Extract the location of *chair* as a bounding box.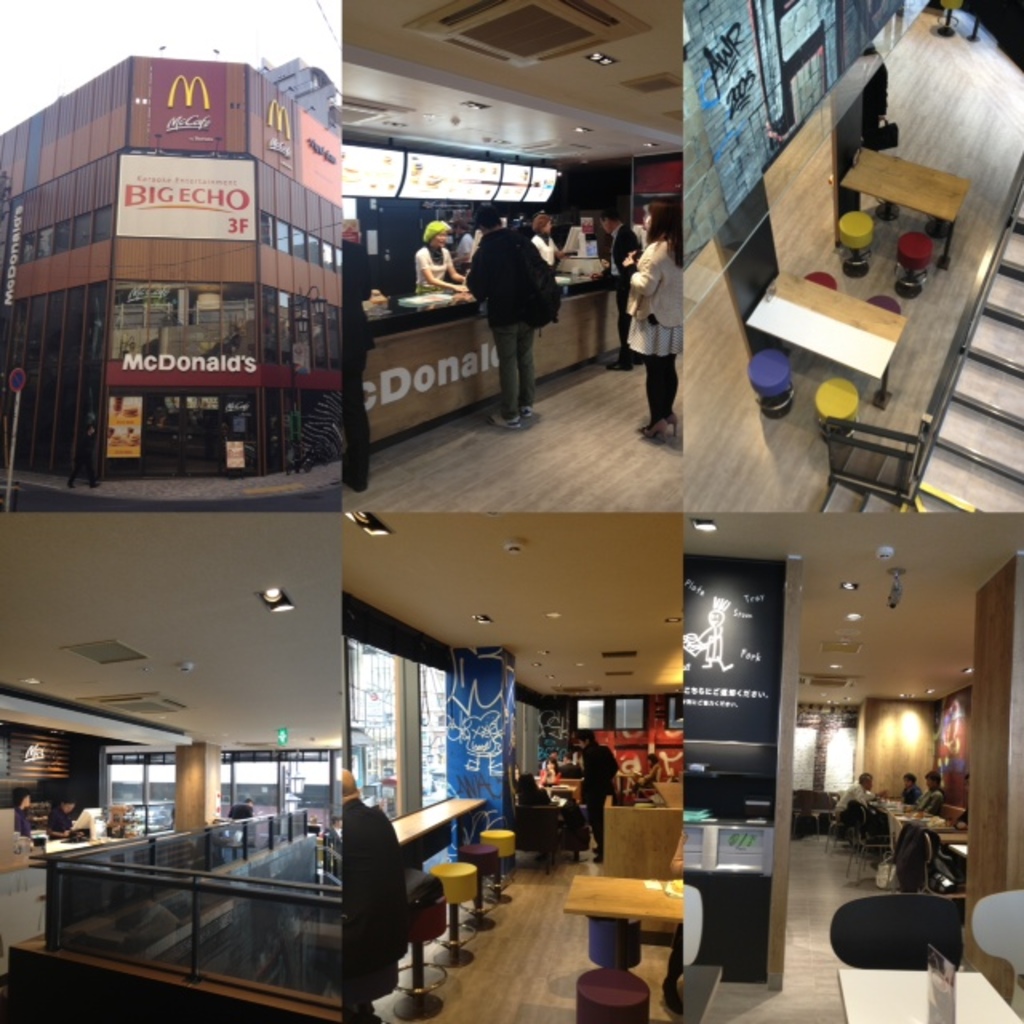
965, 891, 1022, 1011.
